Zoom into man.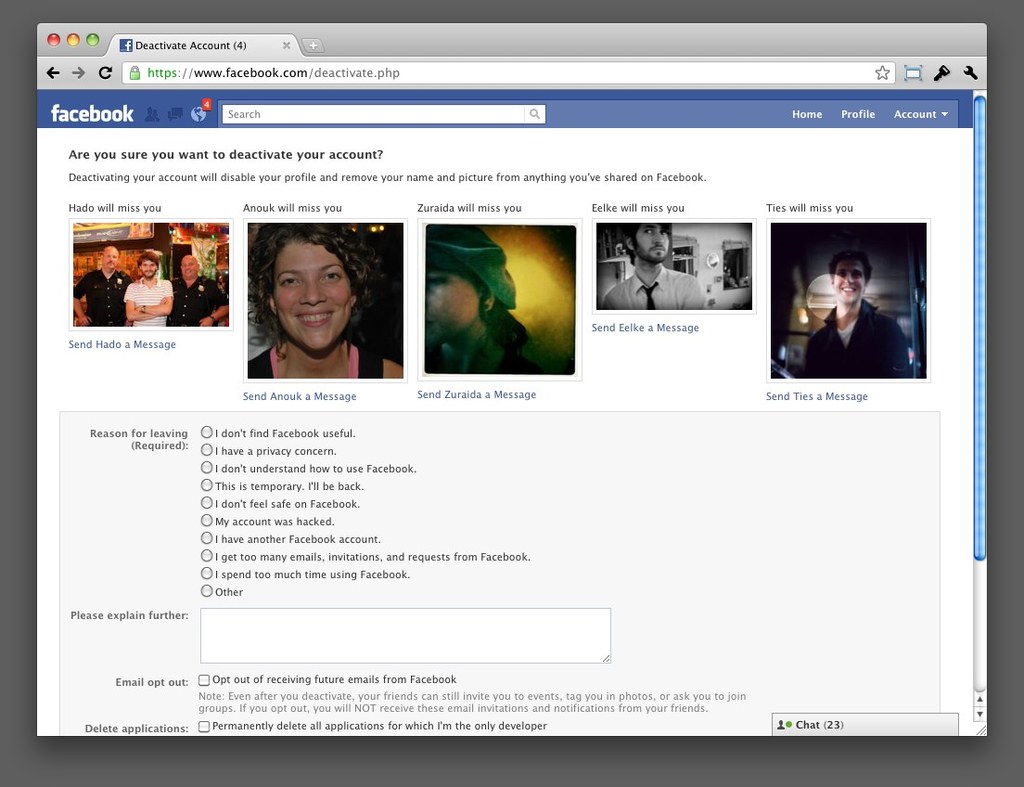
Zoom target: Rect(134, 255, 229, 327).
